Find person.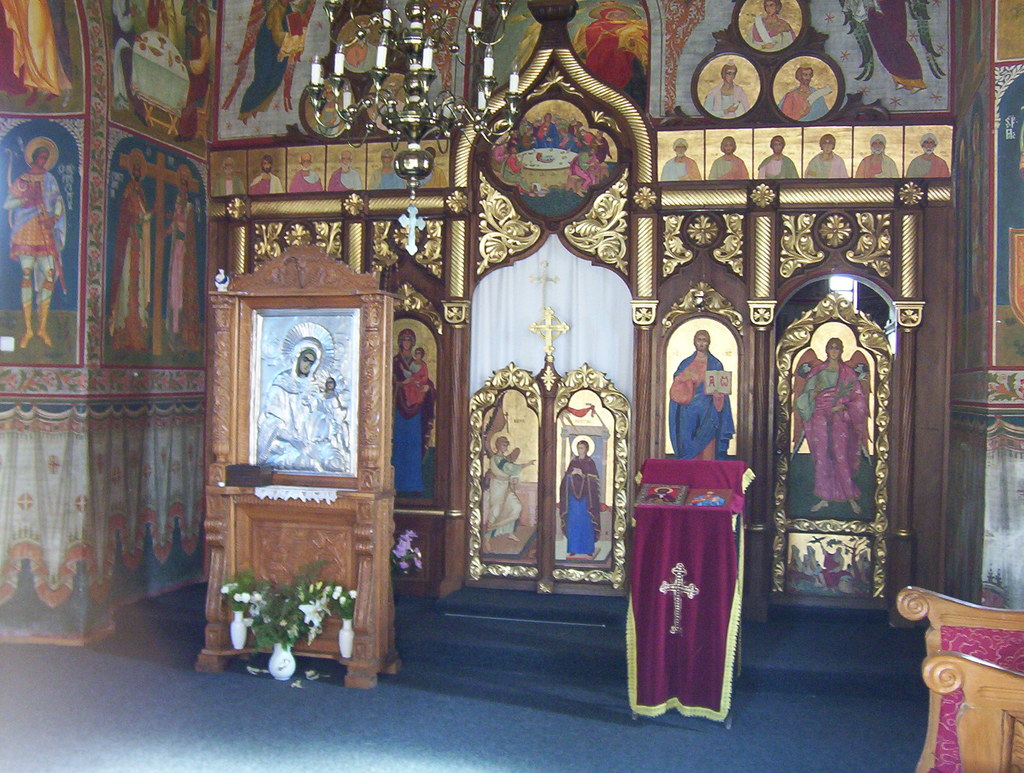
179:0:218:147.
